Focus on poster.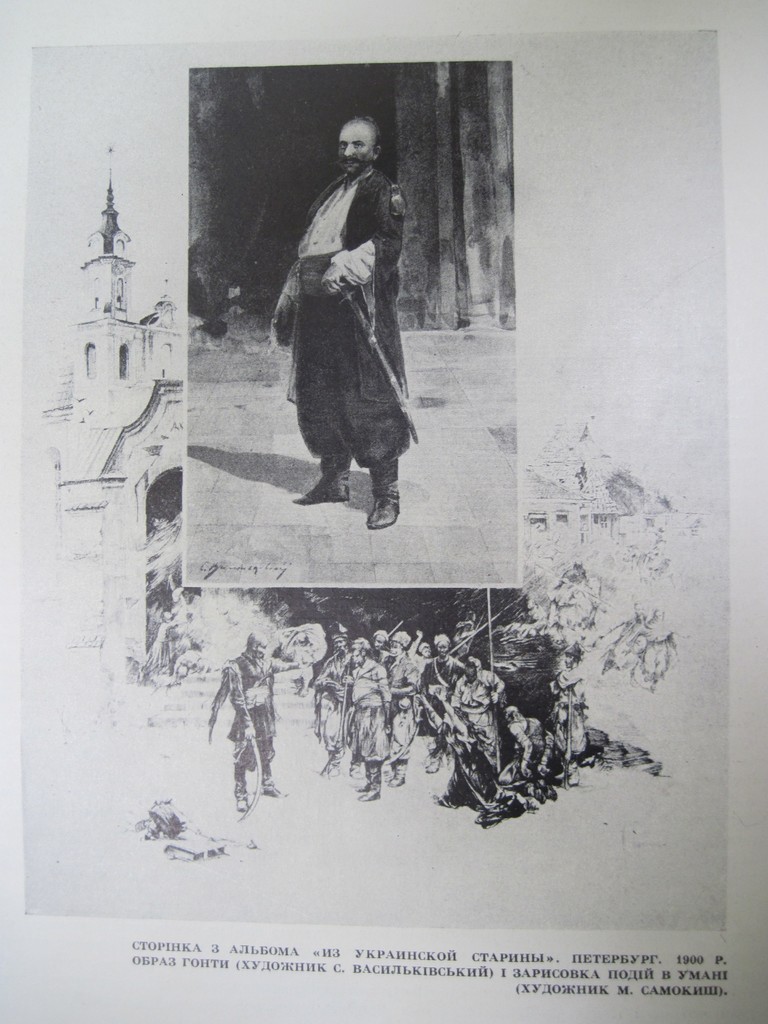
Focused at crop(0, 0, 767, 1023).
